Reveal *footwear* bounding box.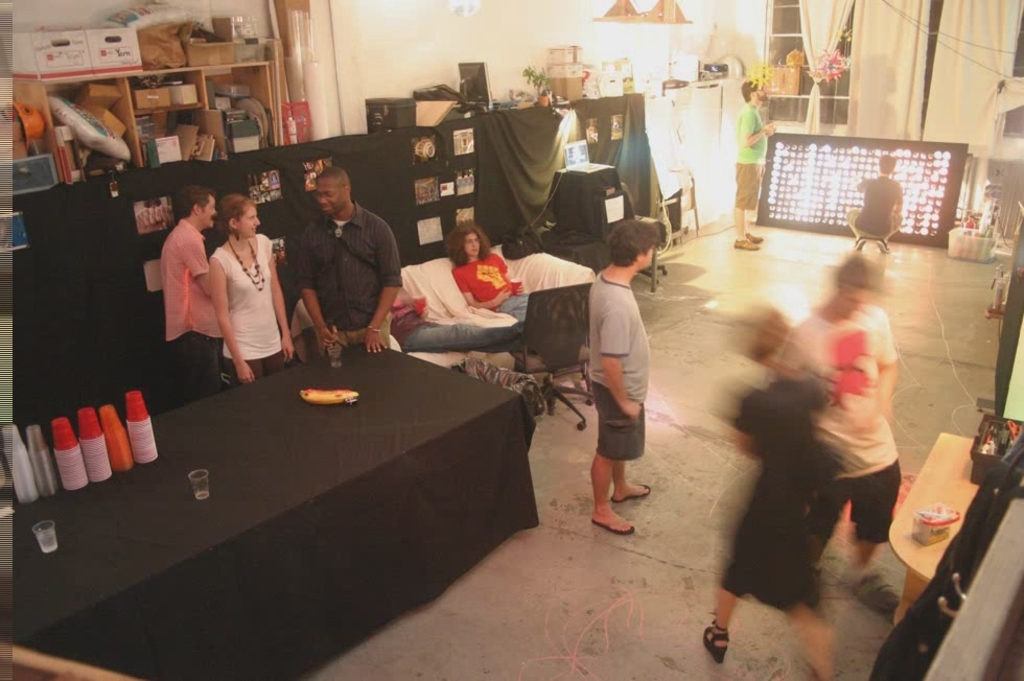
Revealed: 701, 620, 737, 665.
